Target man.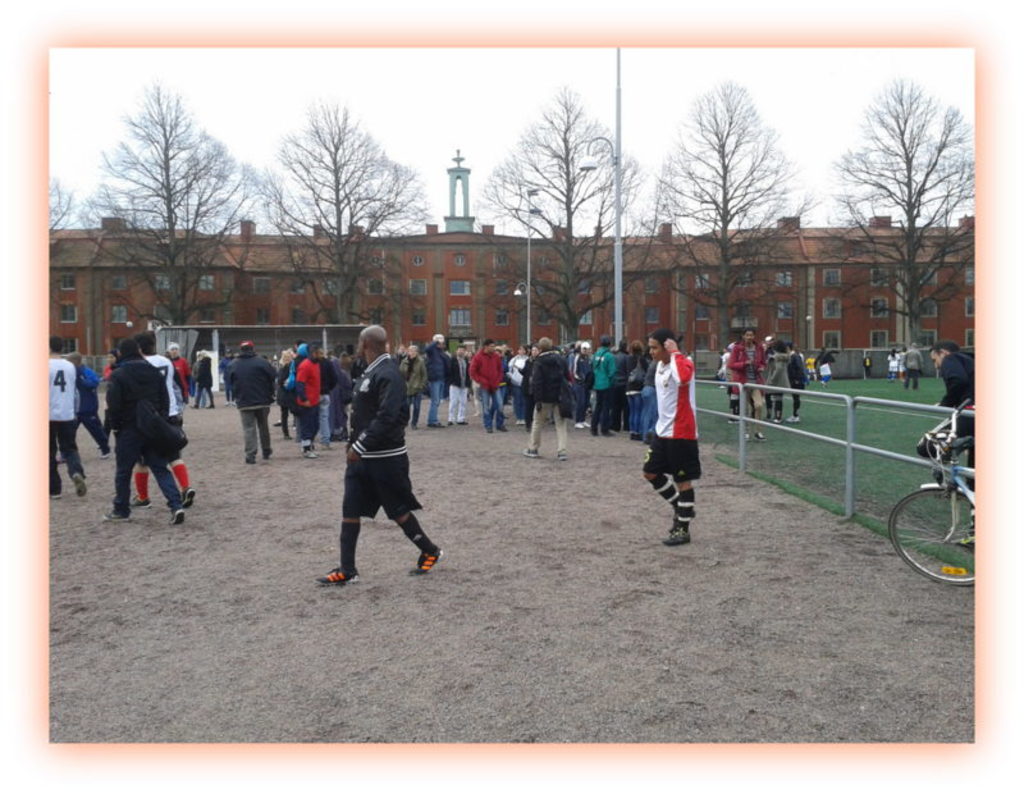
Target region: (323,325,438,597).
